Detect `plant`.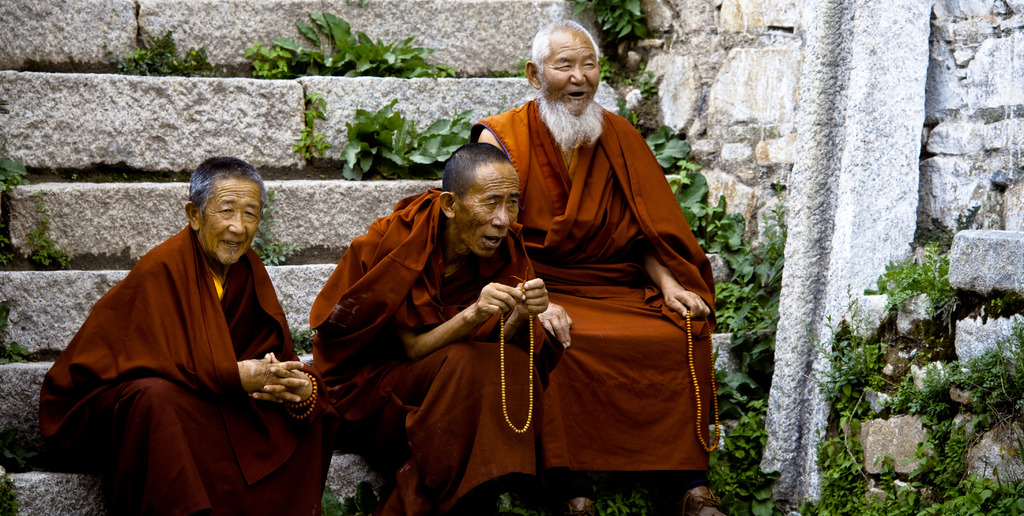
Detected at left=0, top=141, right=30, bottom=264.
